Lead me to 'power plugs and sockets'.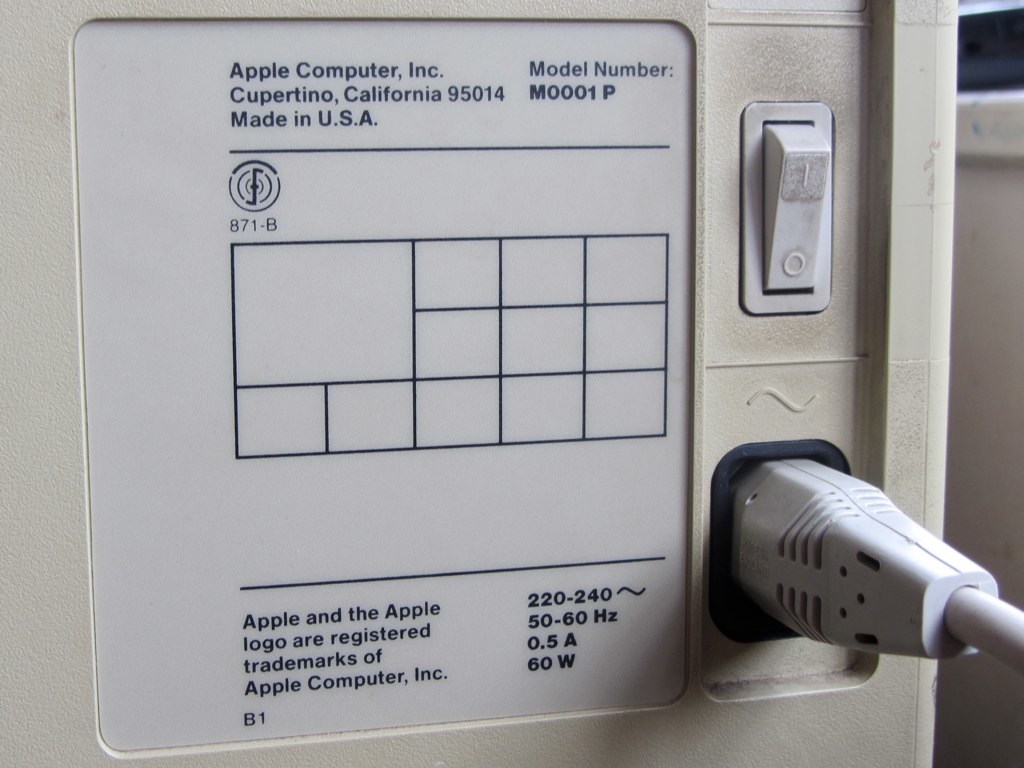
Lead to 736 451 1012 676.
